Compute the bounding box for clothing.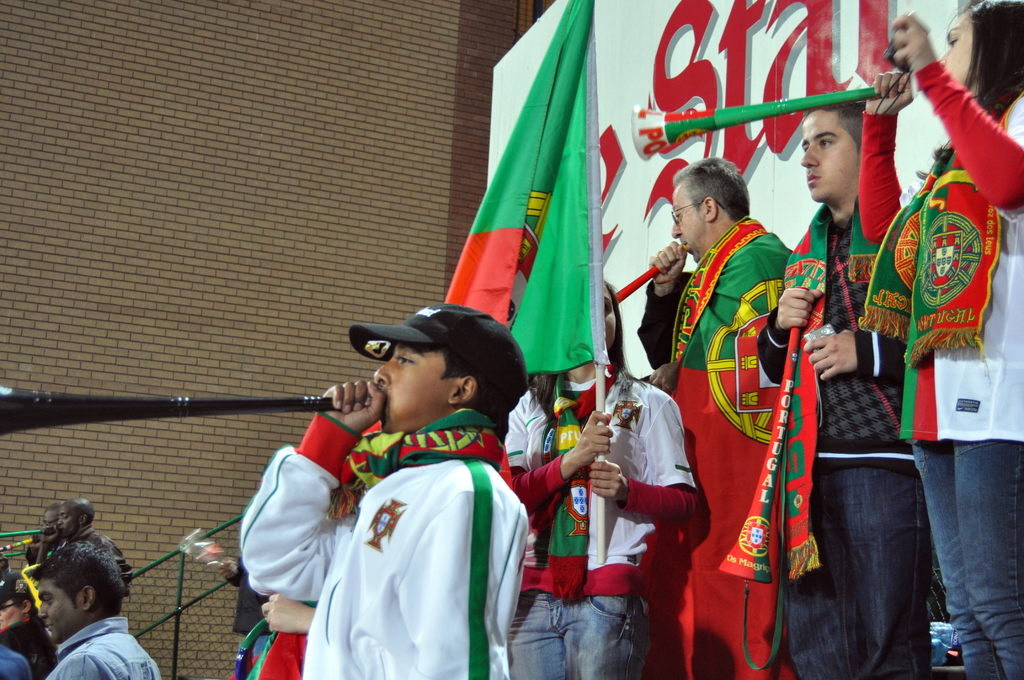
<bbox>228, 396, 534, 679</bbox>.
